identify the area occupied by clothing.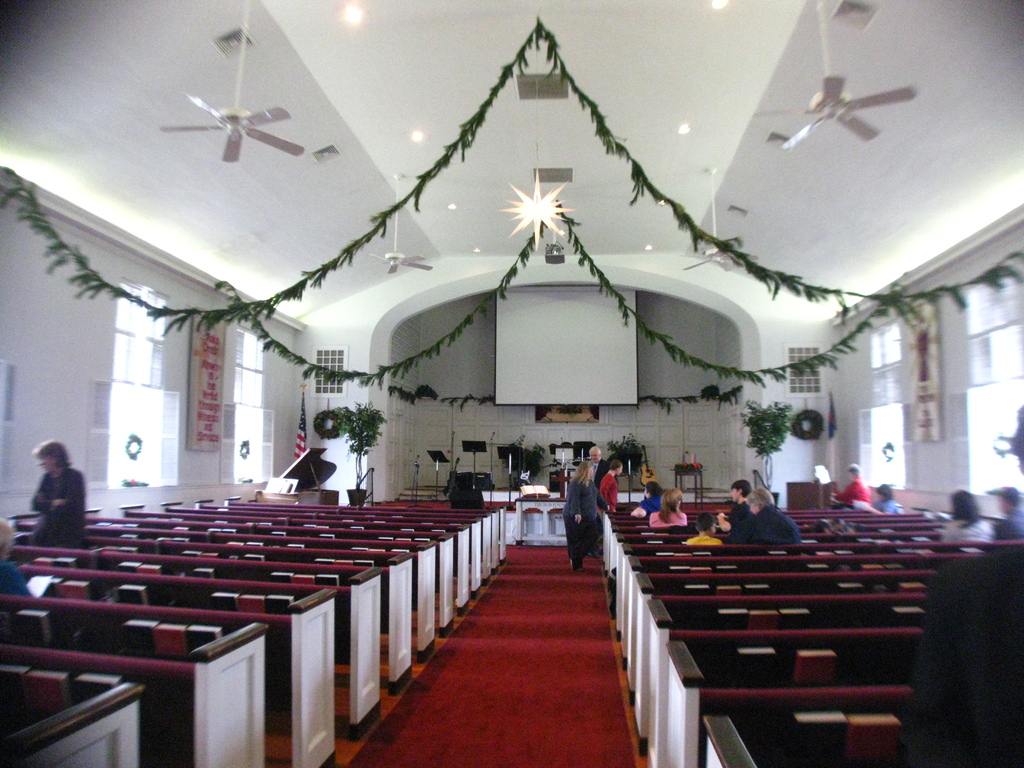
Area: detection(643, 493, 657, 511).
